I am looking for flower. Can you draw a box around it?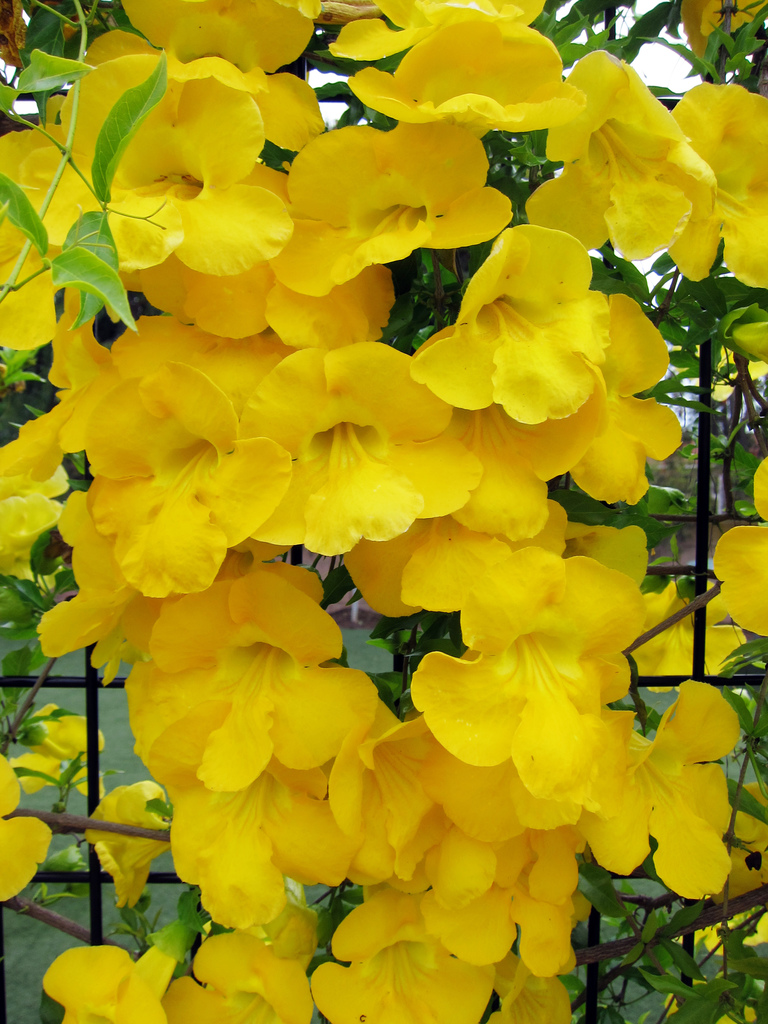
Sure, the bounding box is pyautogui.locateOnScreen(0, 762, 46, 908).
